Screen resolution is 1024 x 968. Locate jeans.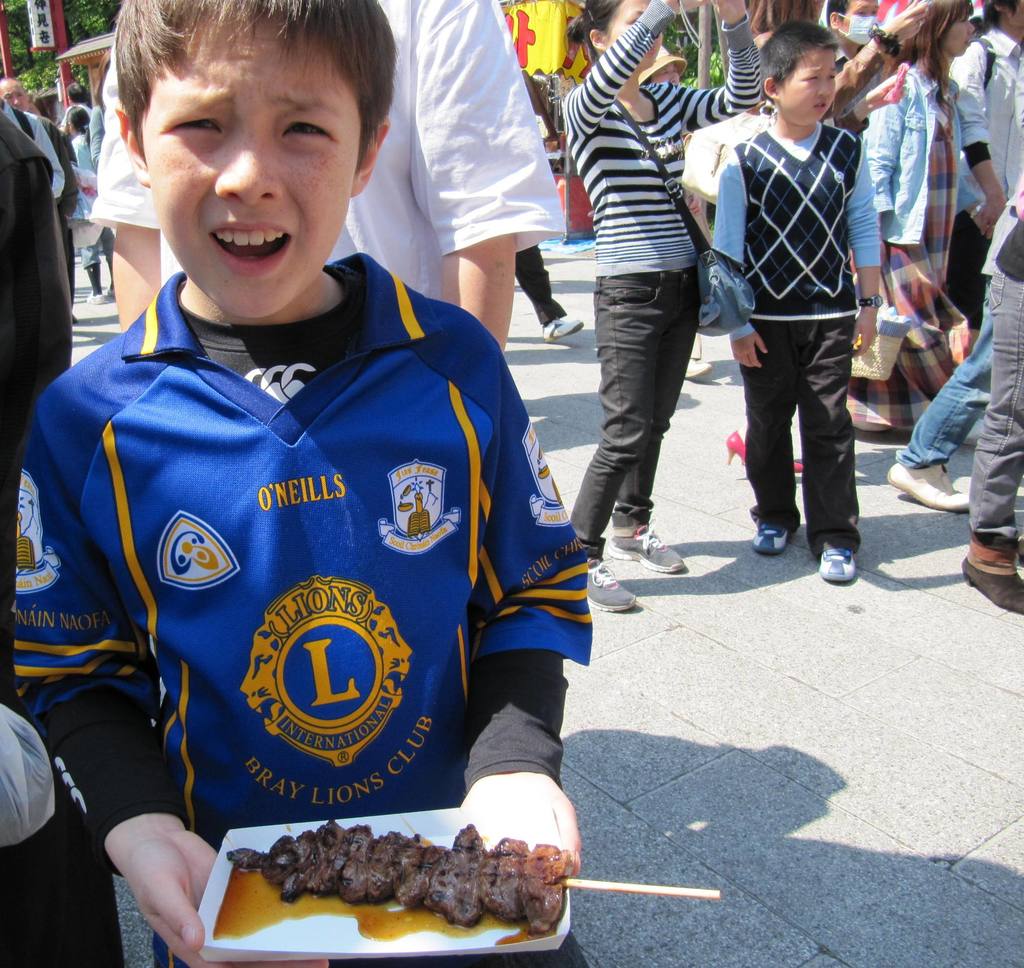
x1=901, y1=312, x2=990, y2=484.
